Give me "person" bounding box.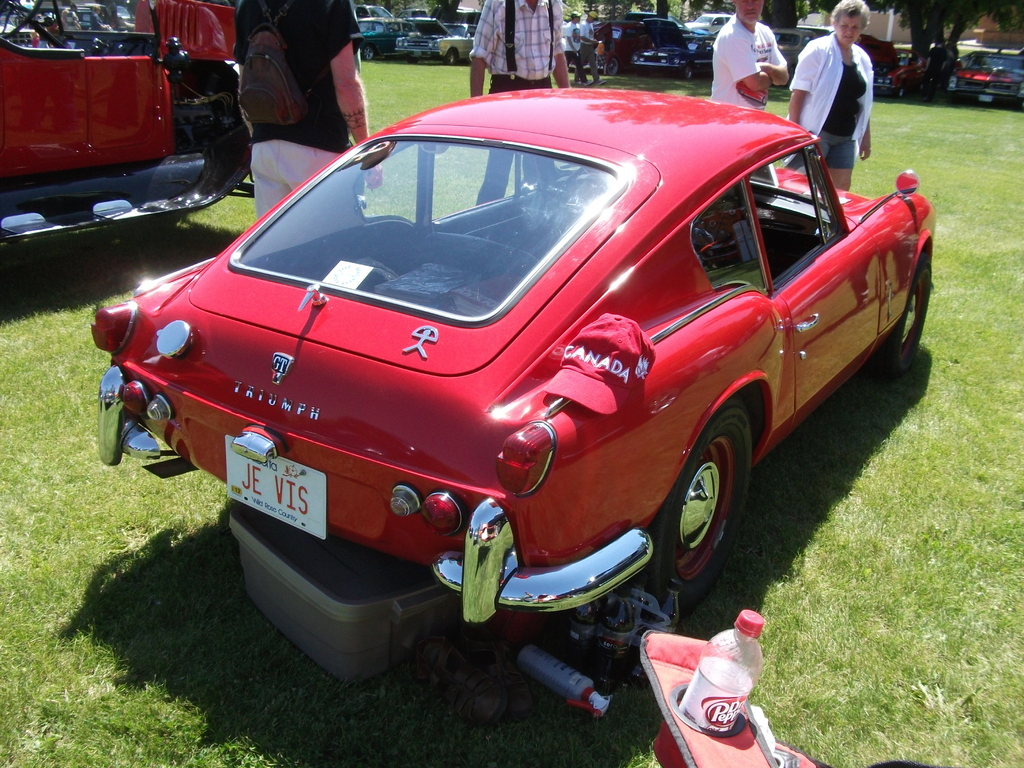
bbox(703, 0, 790, 119).
